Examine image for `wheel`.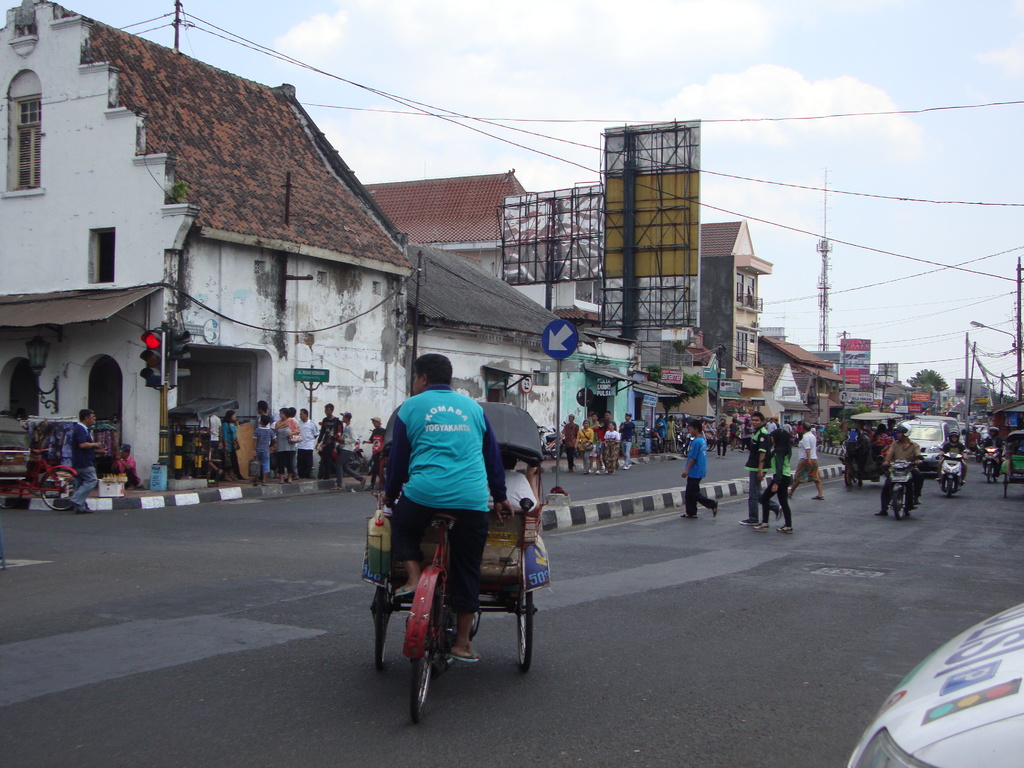
Examination result: Rect(984, 465, 991, 483).
